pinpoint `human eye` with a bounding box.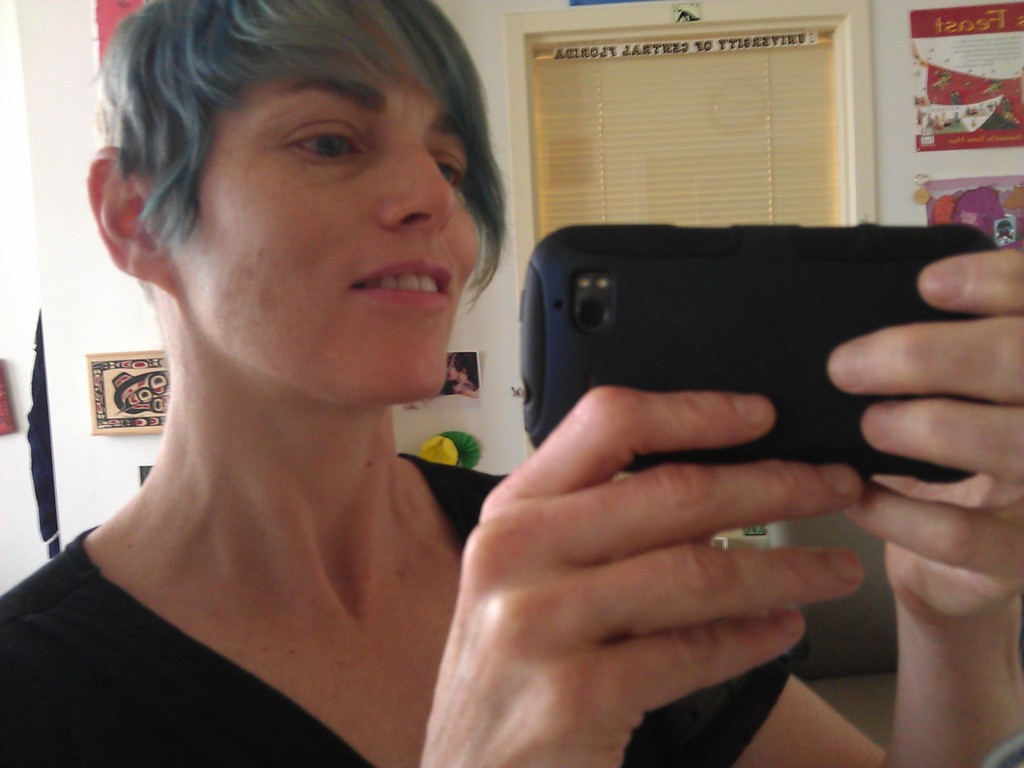
426/136/467/202.
